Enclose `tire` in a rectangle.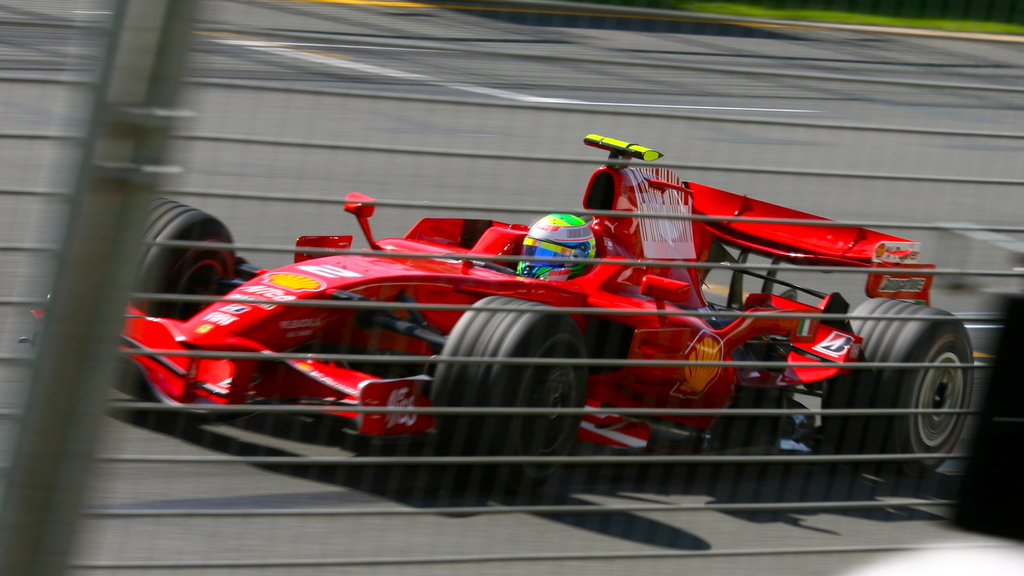
822 297 970 475.
